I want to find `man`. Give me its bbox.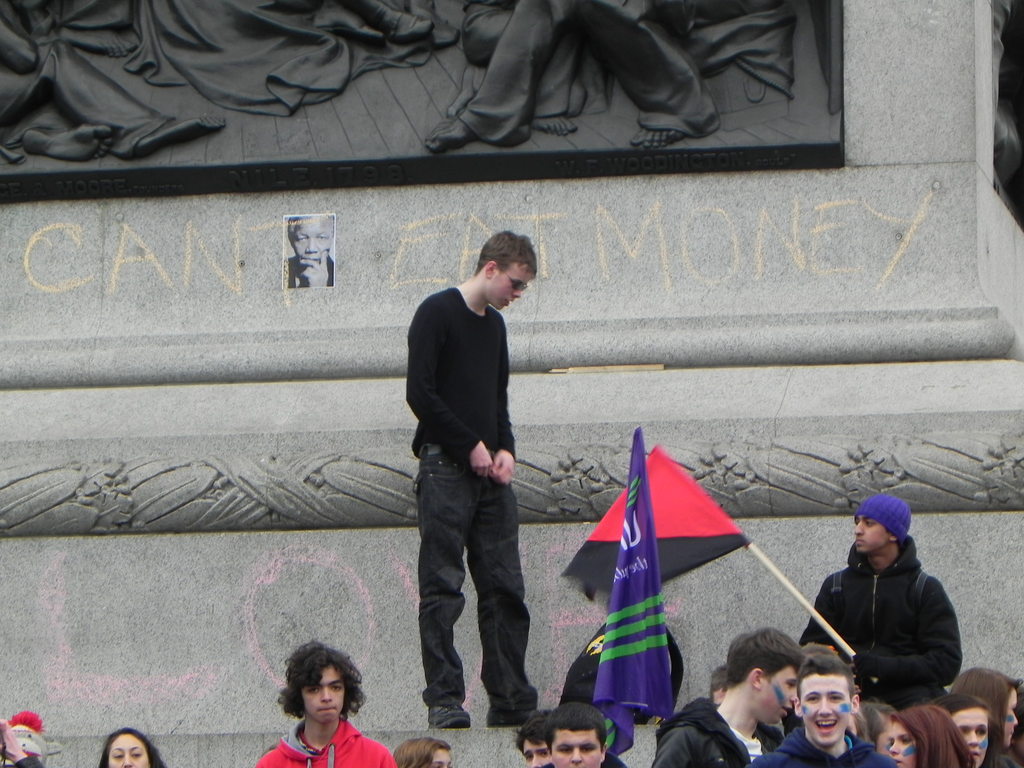
<box>392,225,552,741</box>.
